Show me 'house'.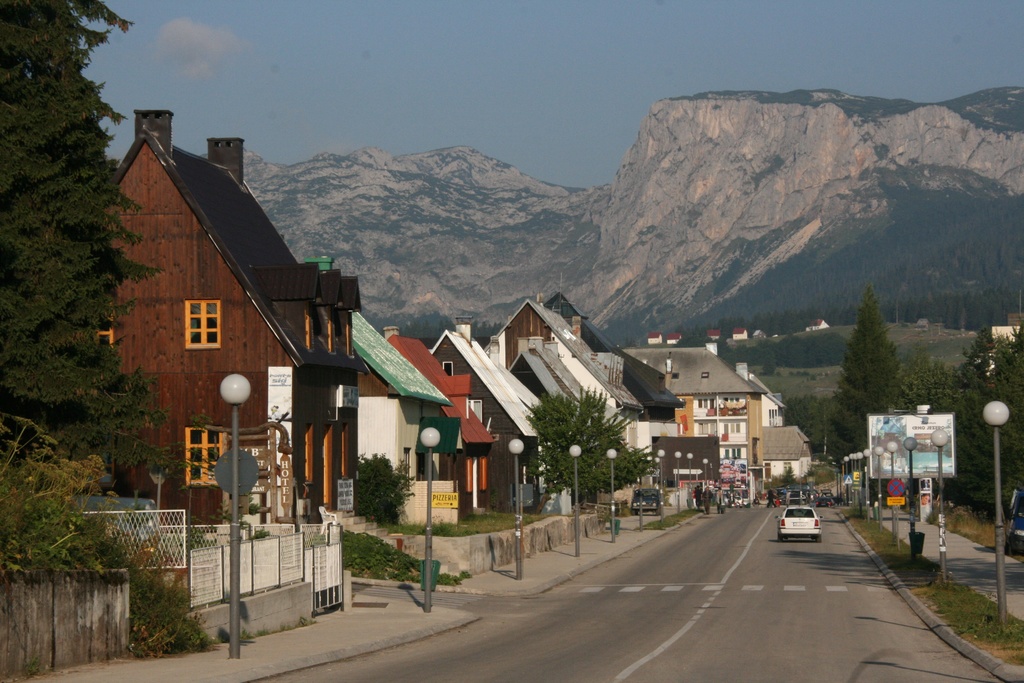
'house' is here: {"x1": 502, "y1": 293, "x2": 615, "y2": 407}.
